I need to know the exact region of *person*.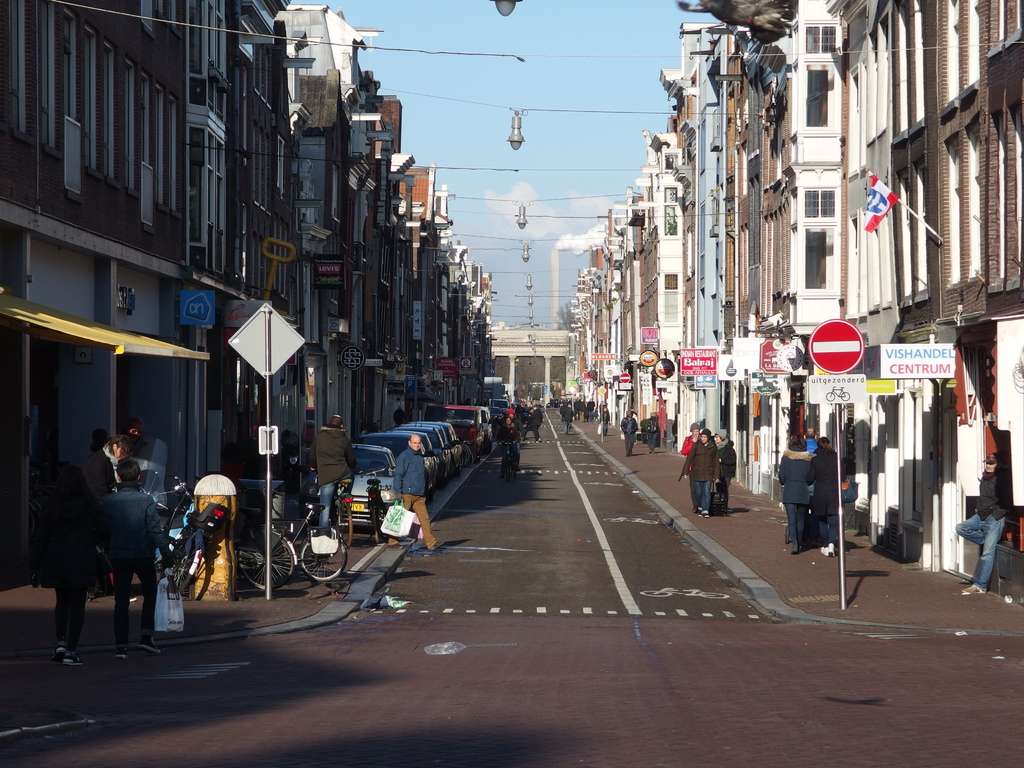
Region: rect(561, 403, 573, 430).
